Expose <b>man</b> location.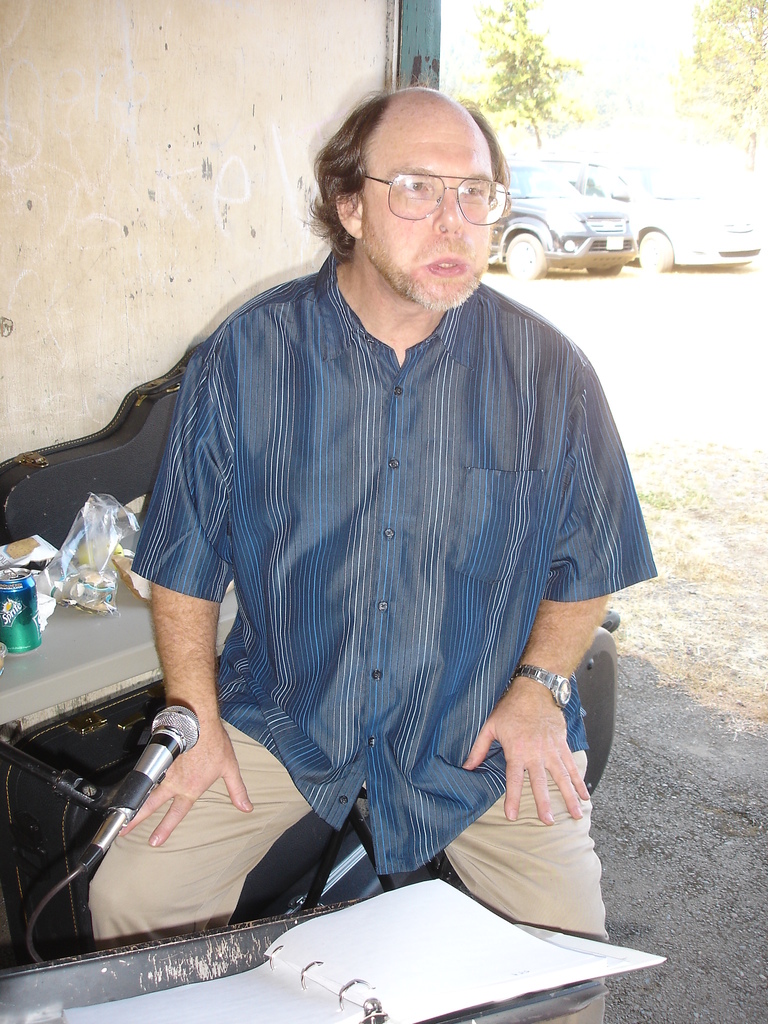
Exposed at 85, 244, 666, 1023.
